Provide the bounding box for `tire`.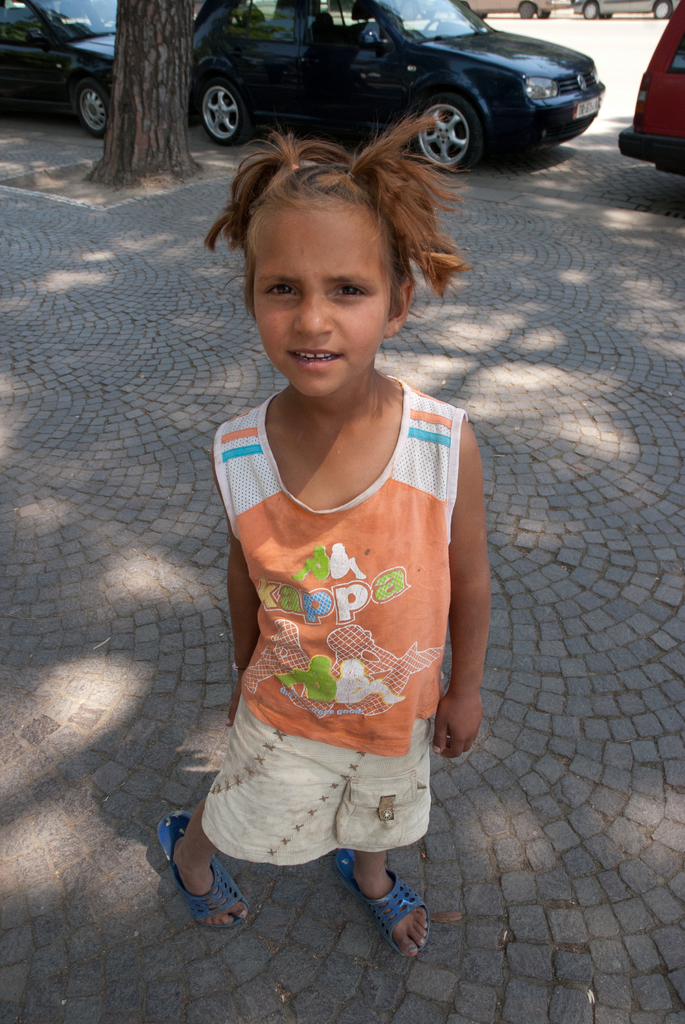
(415, 91, 484, 168).
